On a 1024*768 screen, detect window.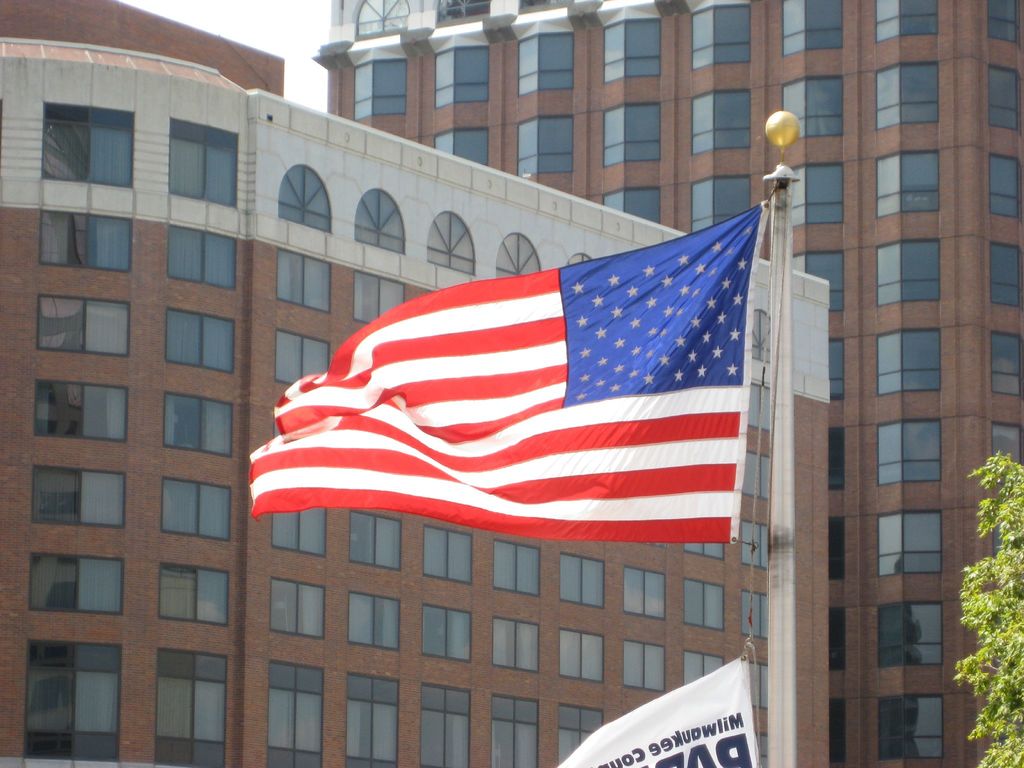
[x1=349, y1=593, x2=401, y2=653].
